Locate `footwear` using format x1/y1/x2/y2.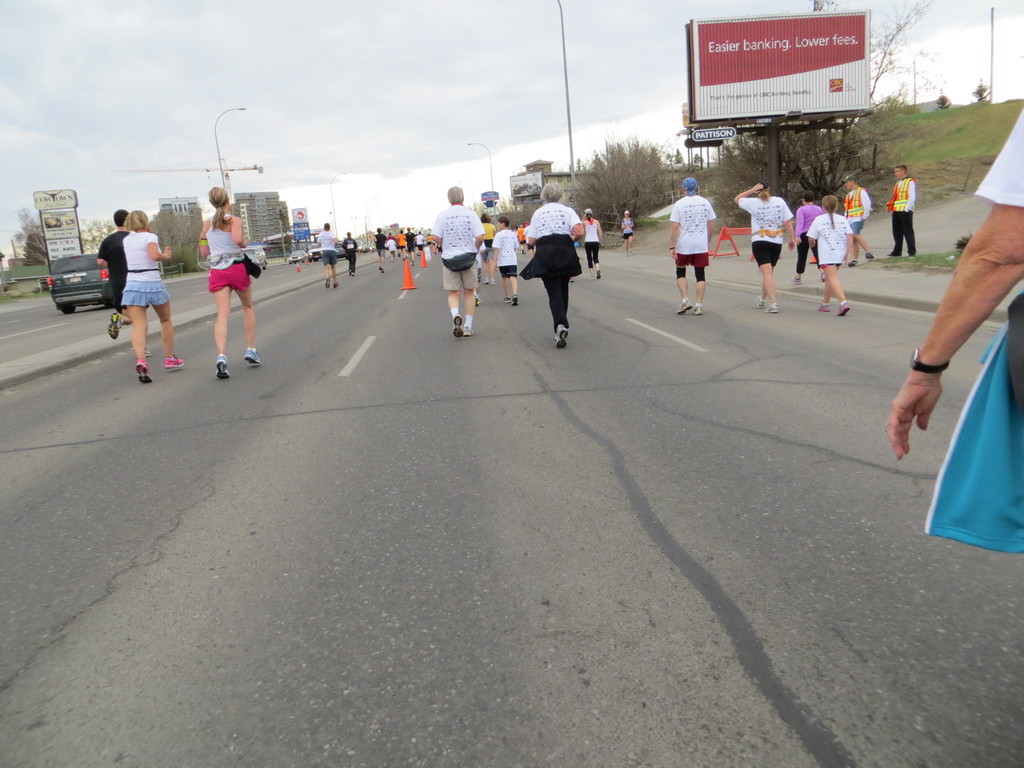
514/294/521/308.
